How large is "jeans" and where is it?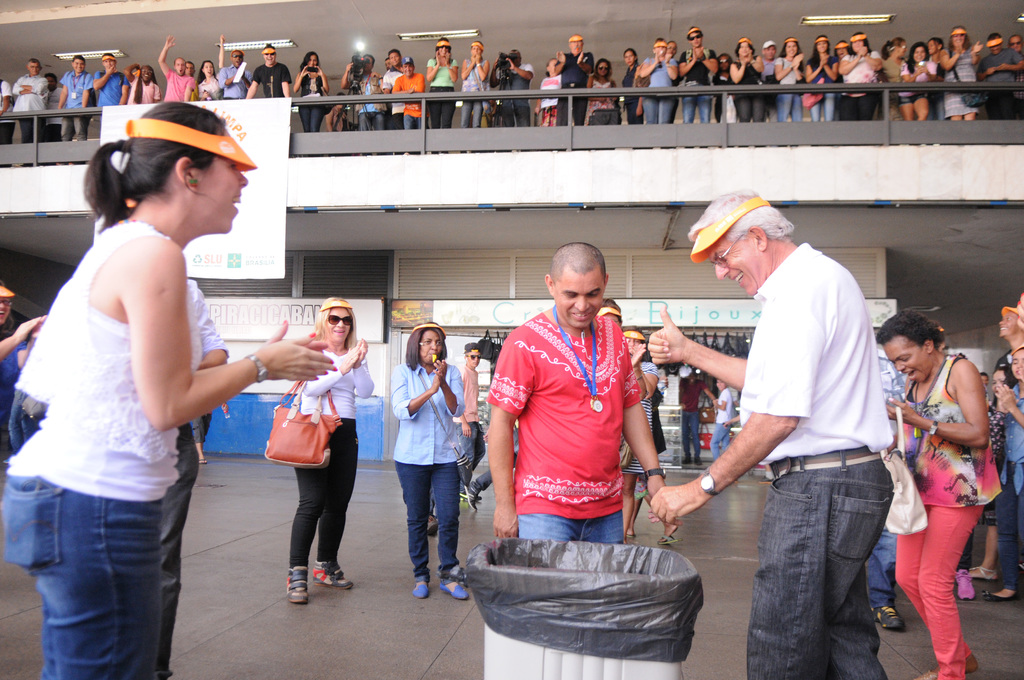
Bounding box: locate(865, 520, 901, 600).
